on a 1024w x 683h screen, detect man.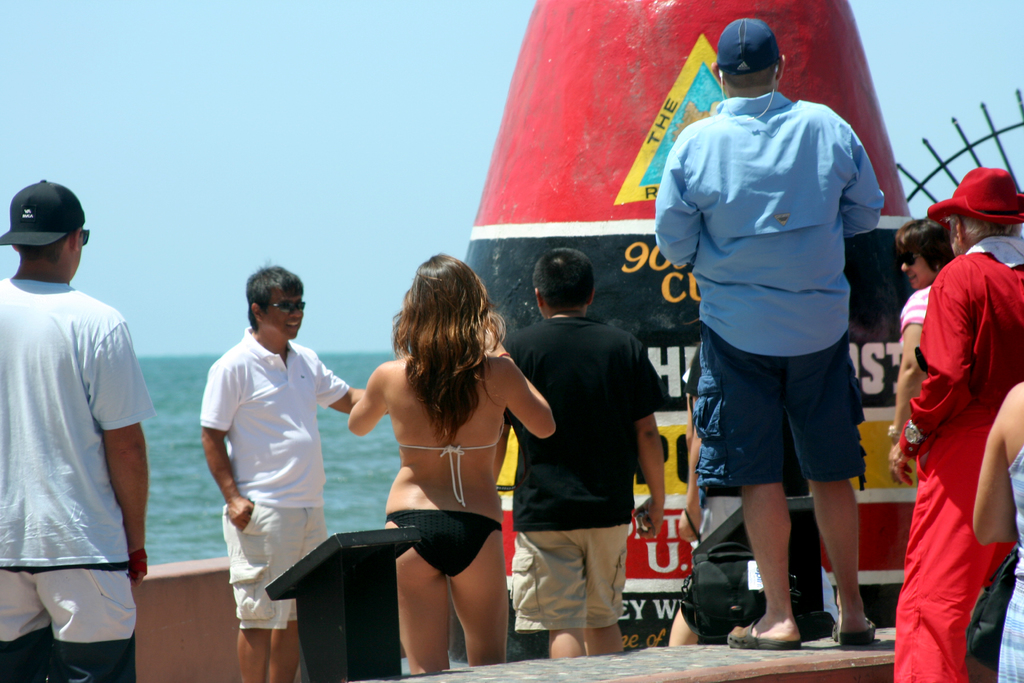
bbox(884, 161, 1023, 682).
